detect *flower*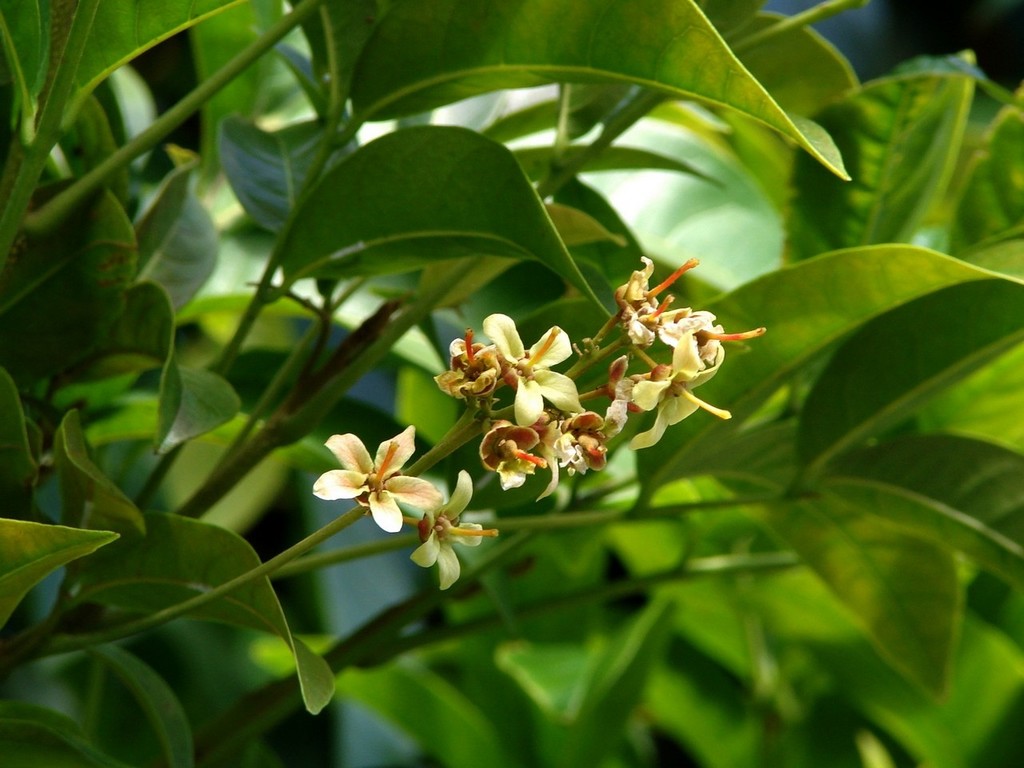
[478,310,585,428]
